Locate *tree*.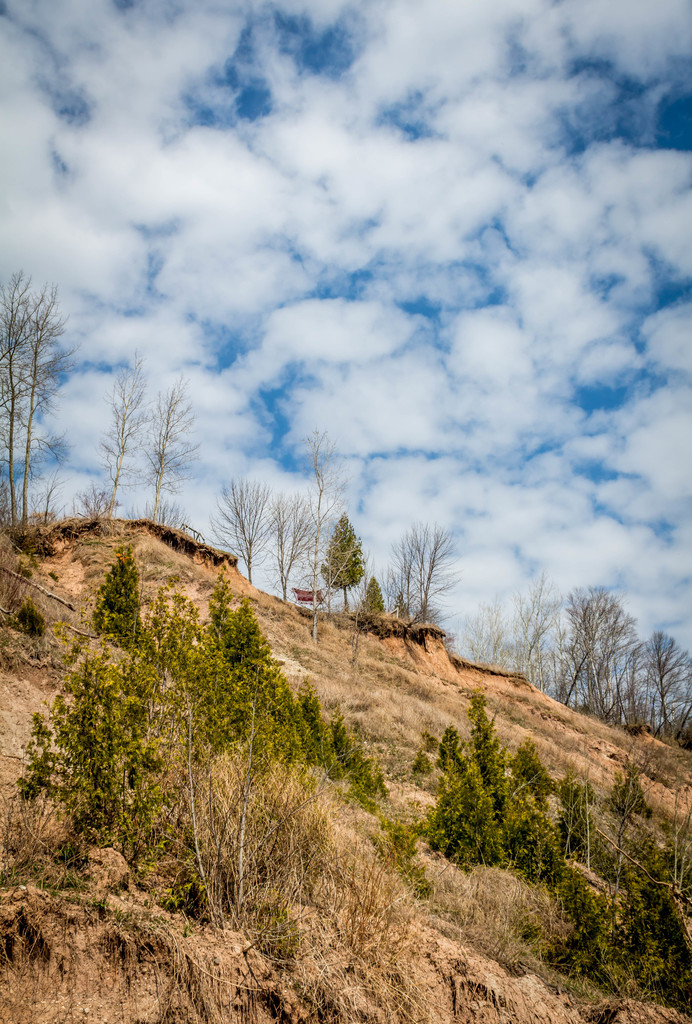
Bounding box: bbox=(550, 580, 645, 726).
